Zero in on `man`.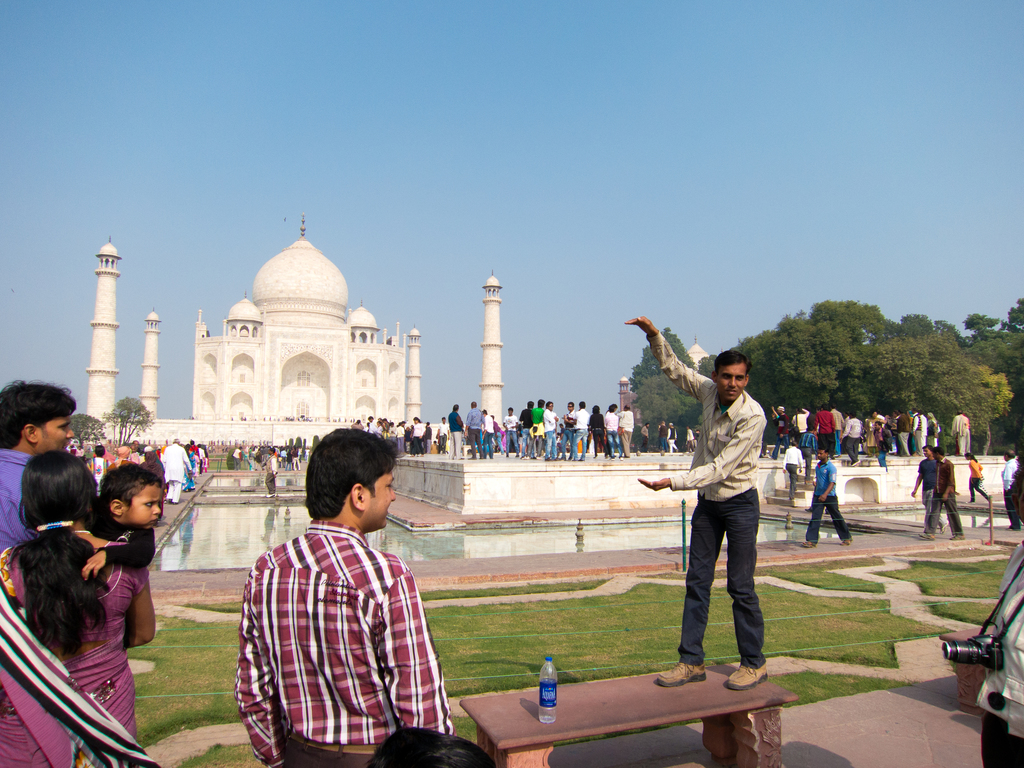
Zeroed in: l=561, t=394, r=572, b=459.
